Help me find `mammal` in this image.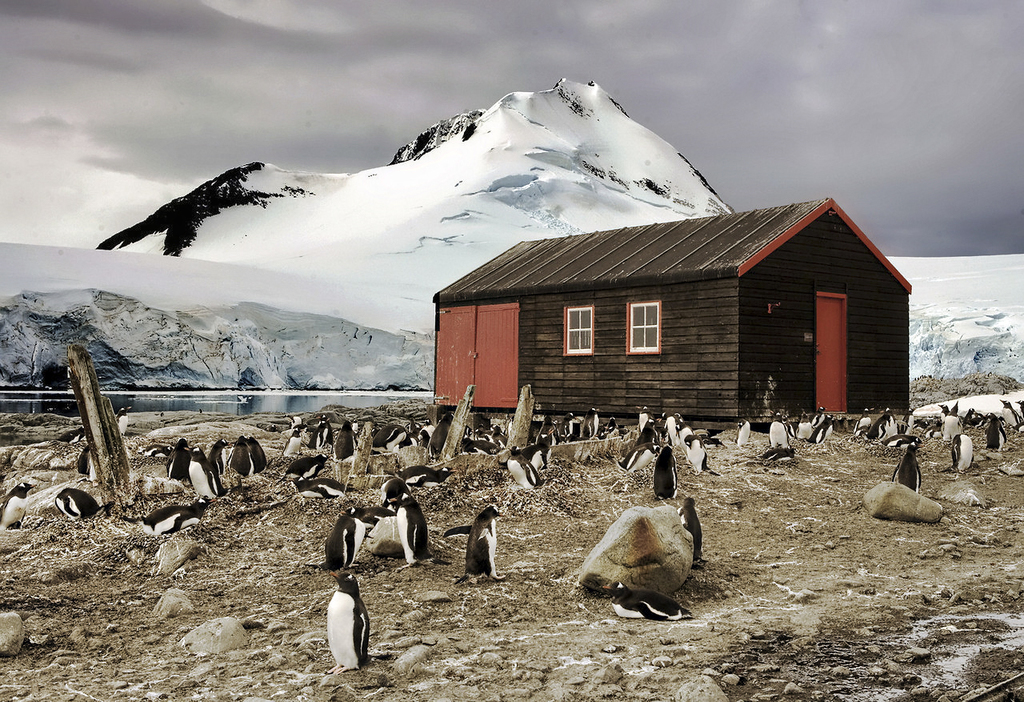
Found it: rect(382, 475, 406, 497).
